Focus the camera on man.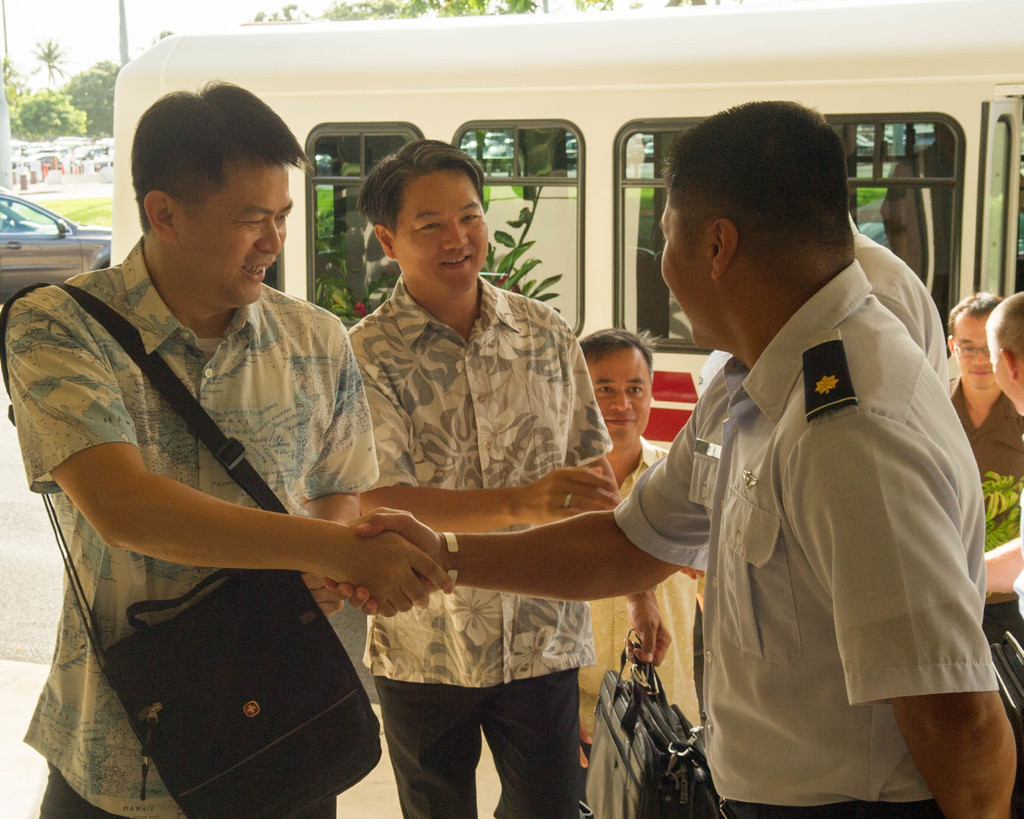
Focus region: <bbox>982, 290, 1023, 656</bbox>.
